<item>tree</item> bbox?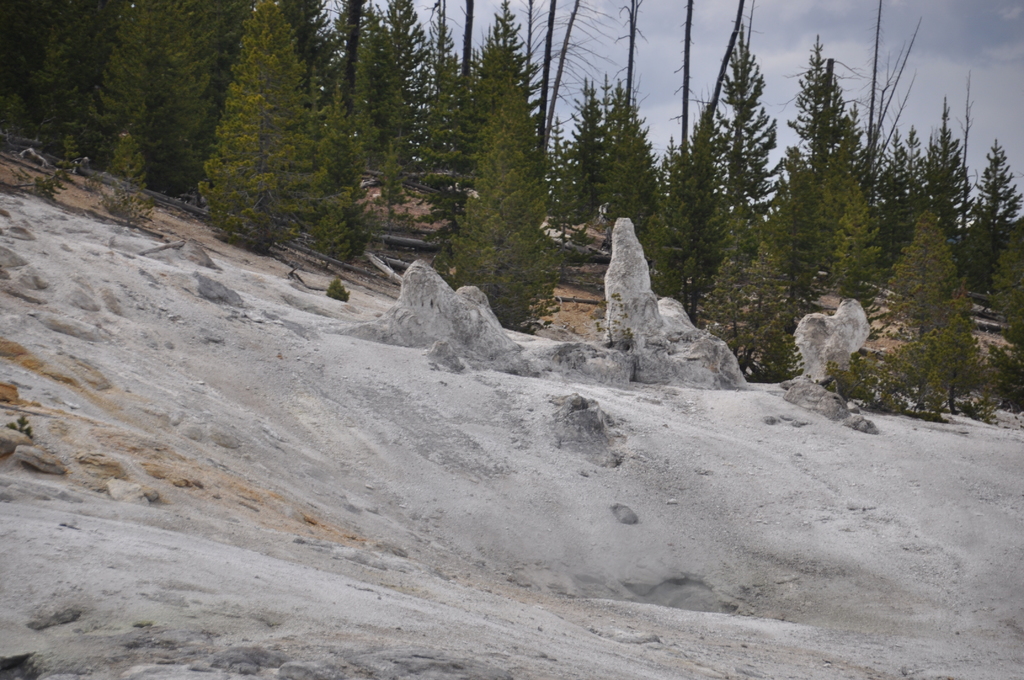
box(588, 69, 668, 324)
